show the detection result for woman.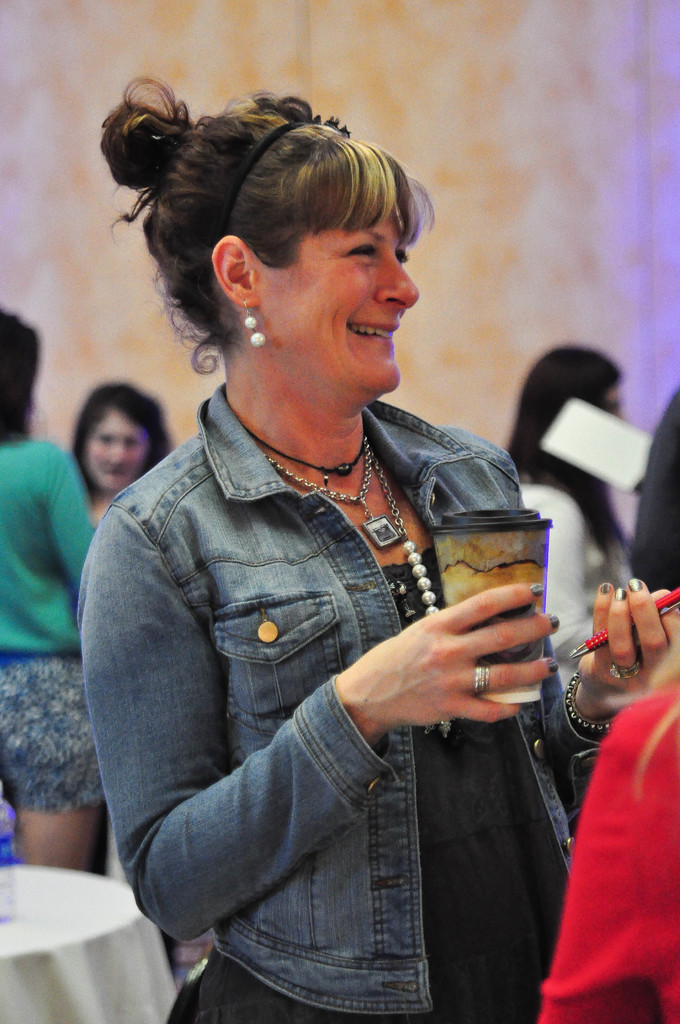
{"x1": 70, "y1": 379, "x2": 175, "y2": 540}.
